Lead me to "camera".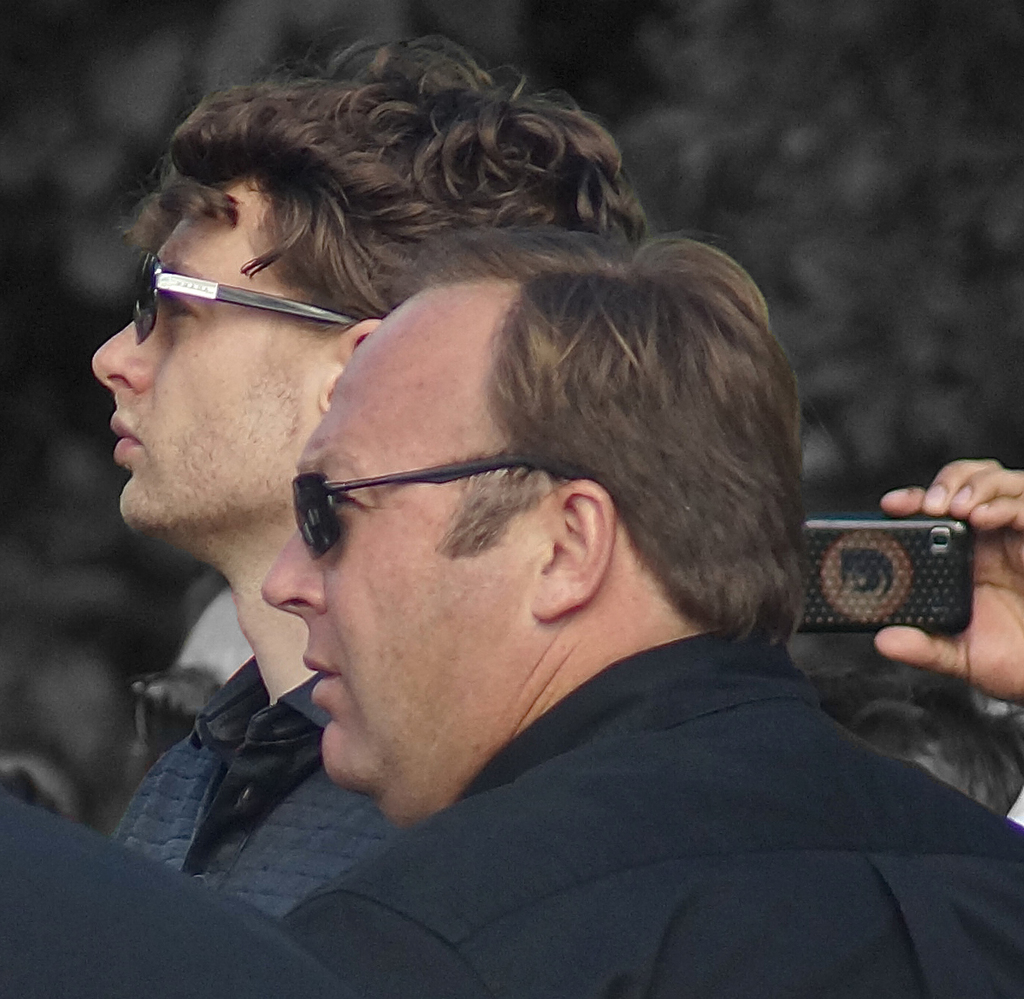
Lead to rect(787, 493, 1007, 649).
